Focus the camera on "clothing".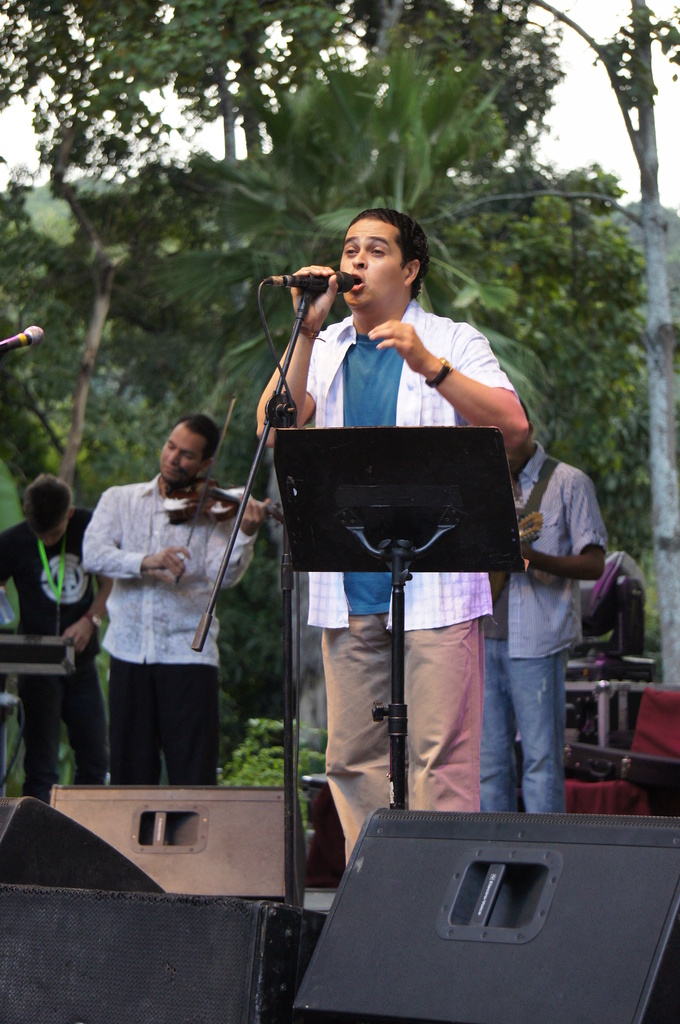
Focus region: [0, 525, 105, 798].
